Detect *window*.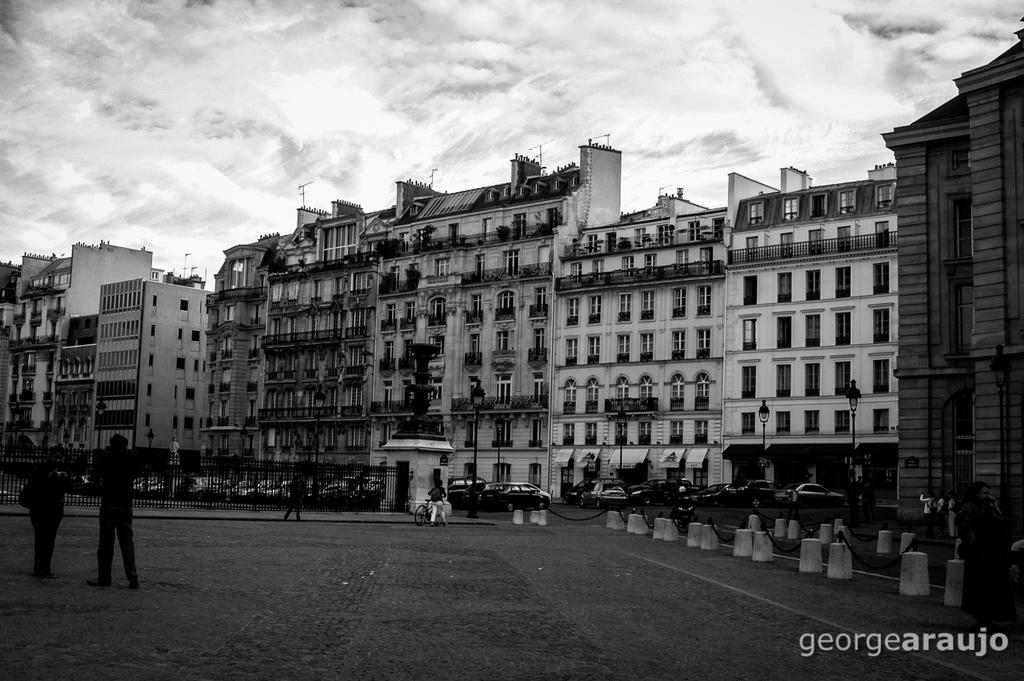
Detected at left=807, top=277, right=819, bottom=303.
